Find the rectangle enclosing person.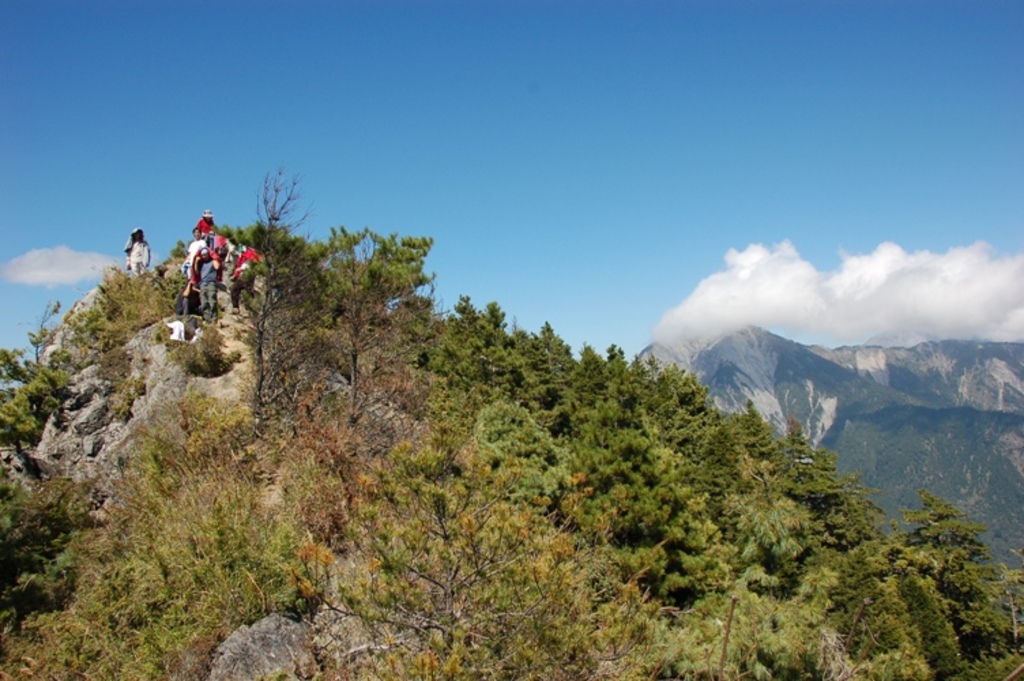
select_region(230, 244, 259, 316).
